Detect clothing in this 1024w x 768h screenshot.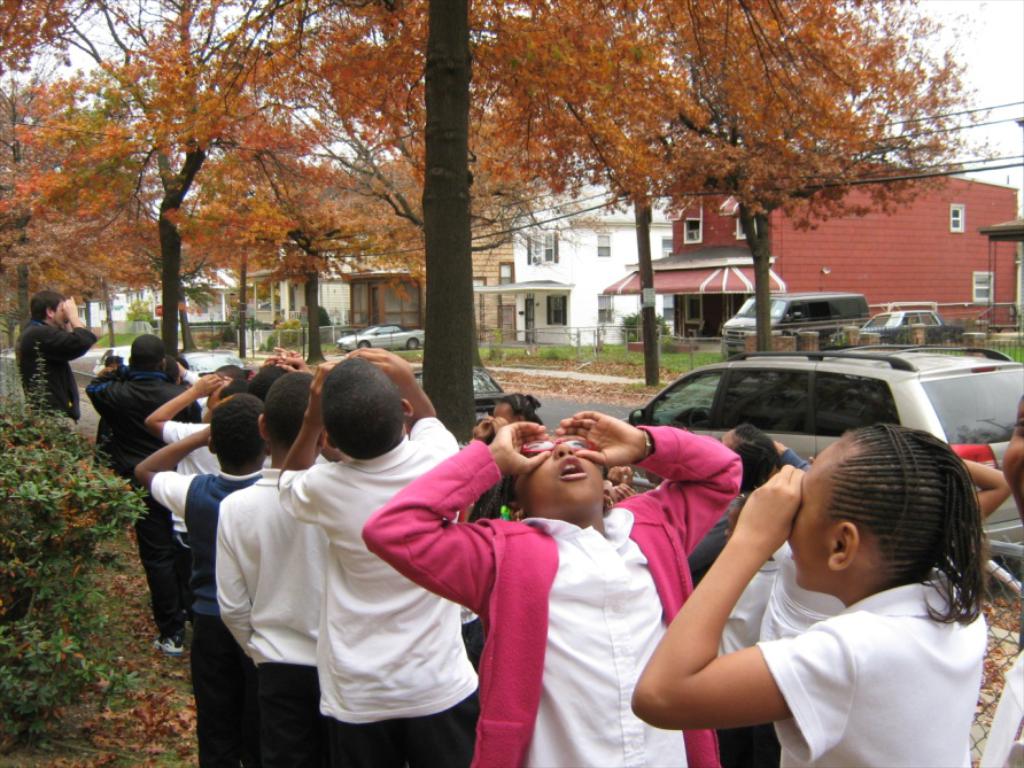
Detection: Rect(16, 316, 96, 427).
